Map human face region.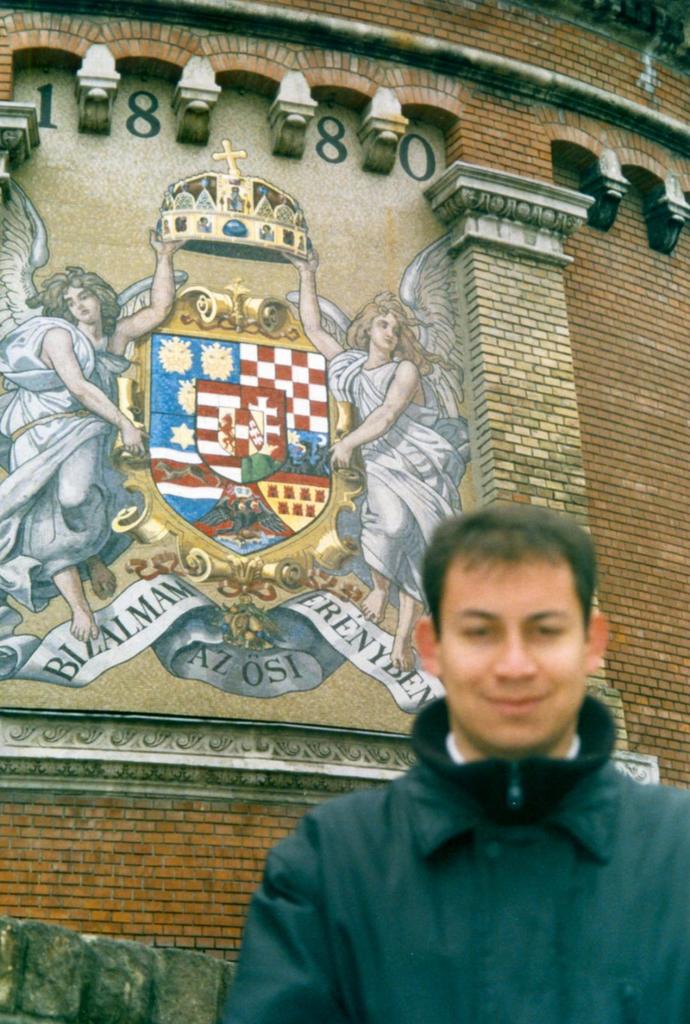
Mapped to bbox=(369, 312, 402, 352).
